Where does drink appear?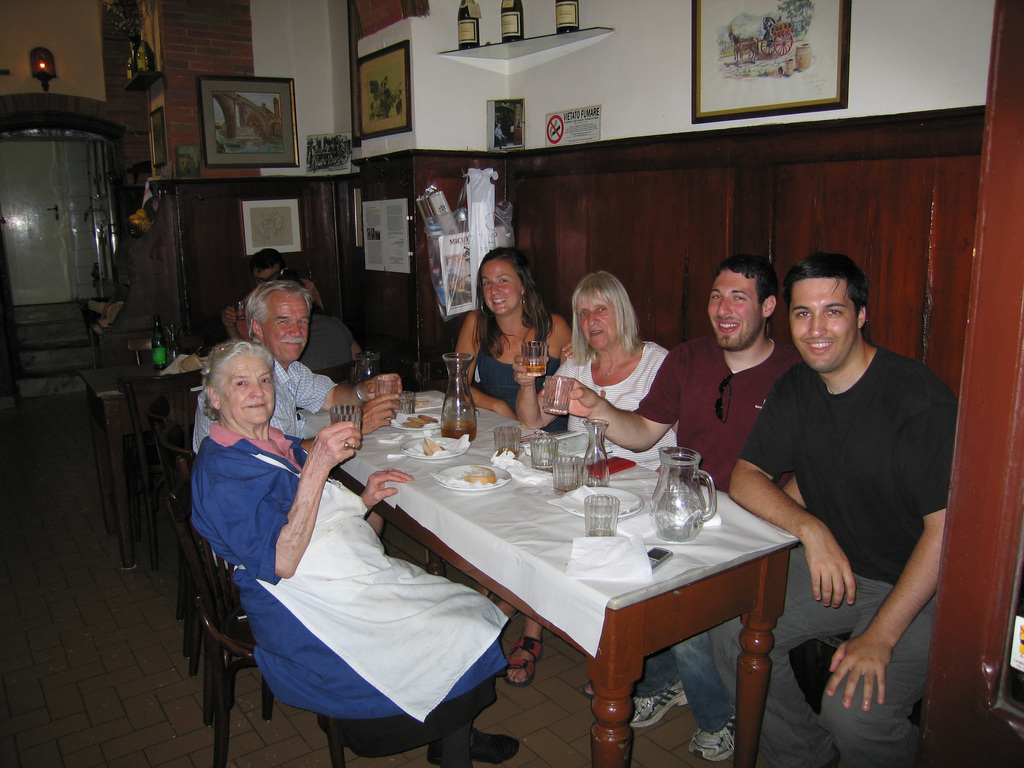
Appears at Rect(442, 424, 472, 435).
